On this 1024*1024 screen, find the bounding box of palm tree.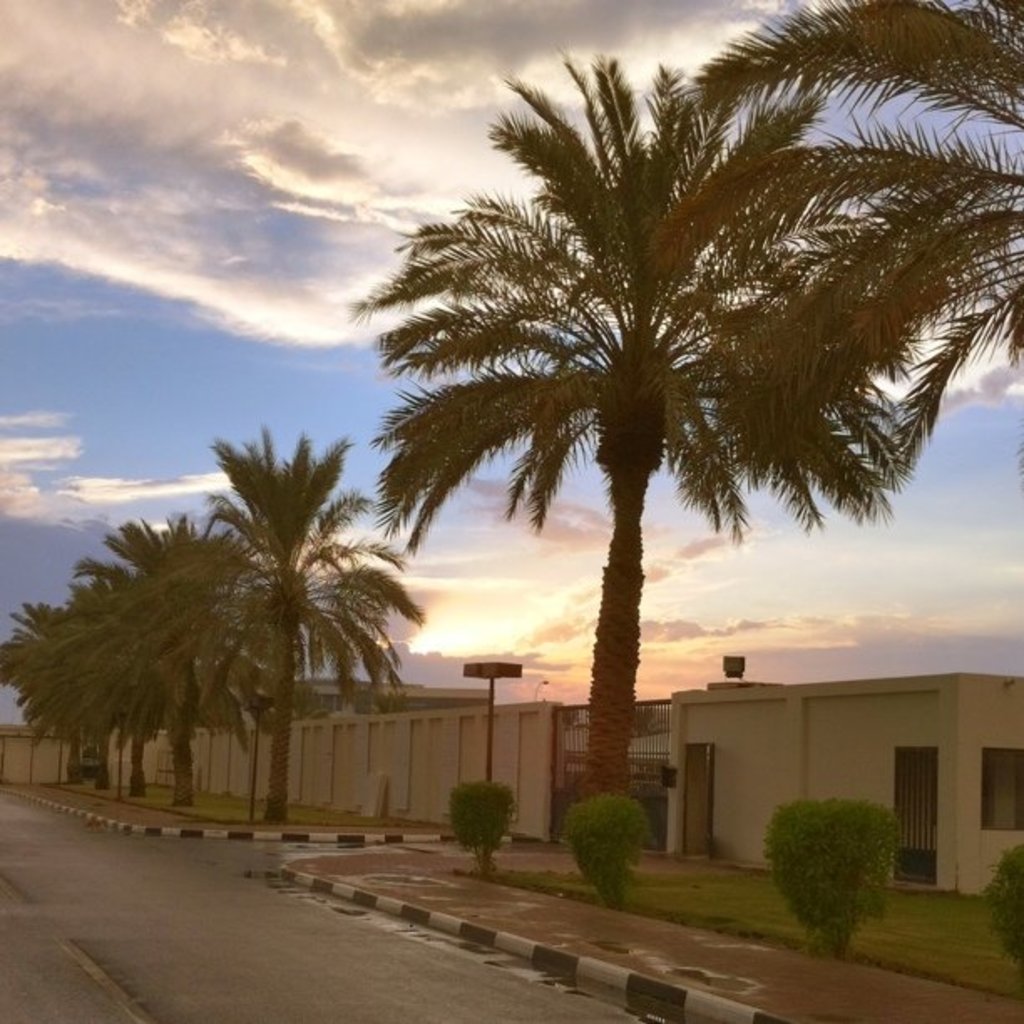
Bounding box: bbox(229, 432, 358, 827).
